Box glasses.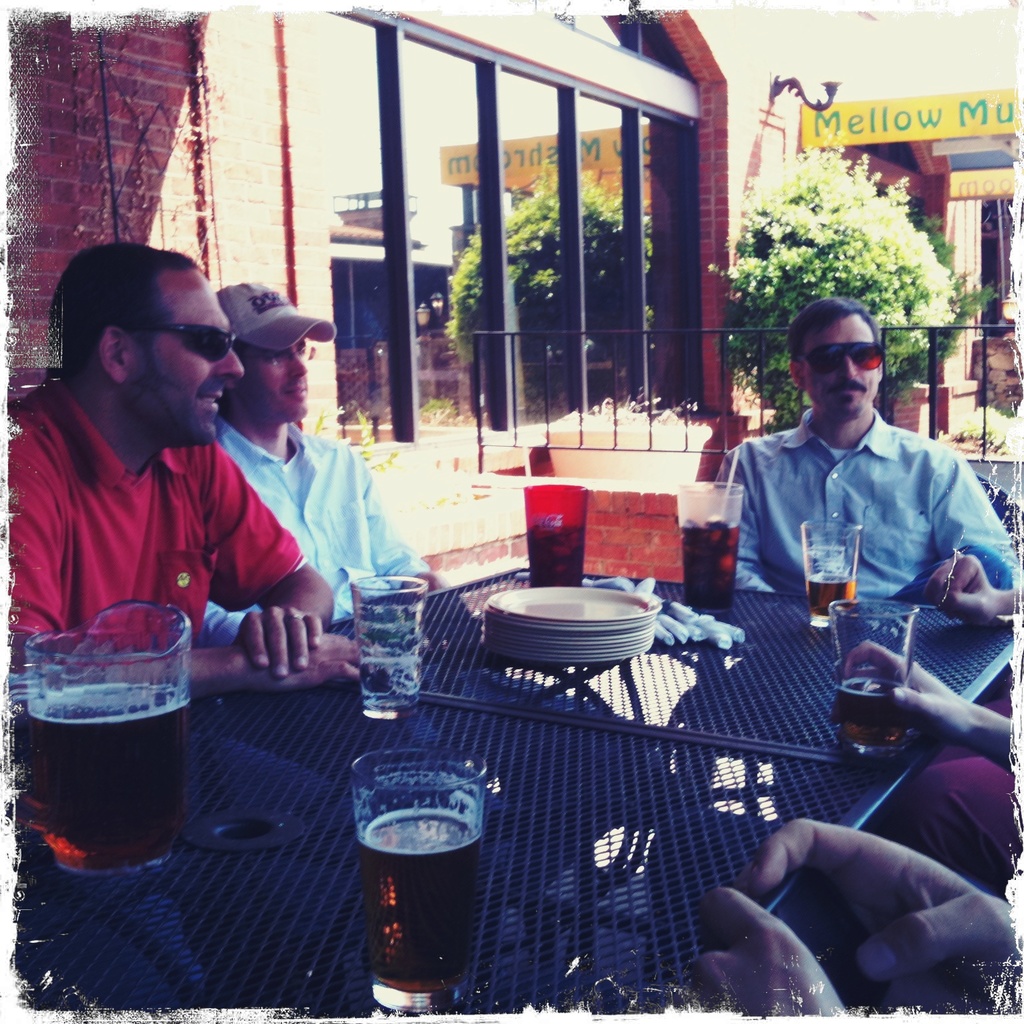
(left=792, top=337, right=896, bottom=373).
